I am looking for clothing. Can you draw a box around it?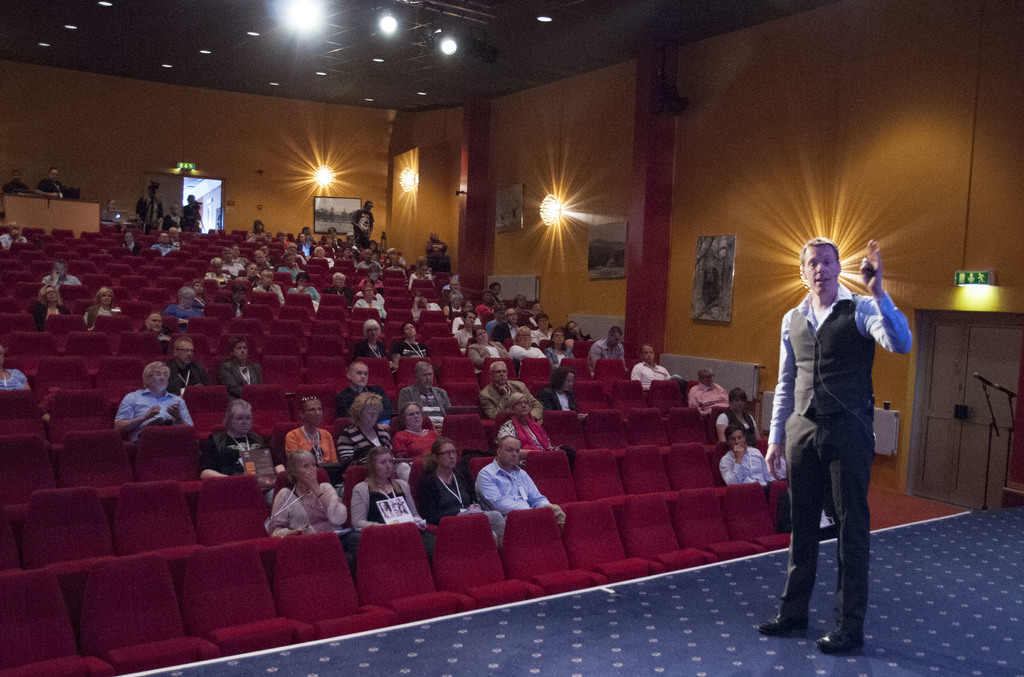
Sure, the bounding box is crop(211, 357, 266, 389).
